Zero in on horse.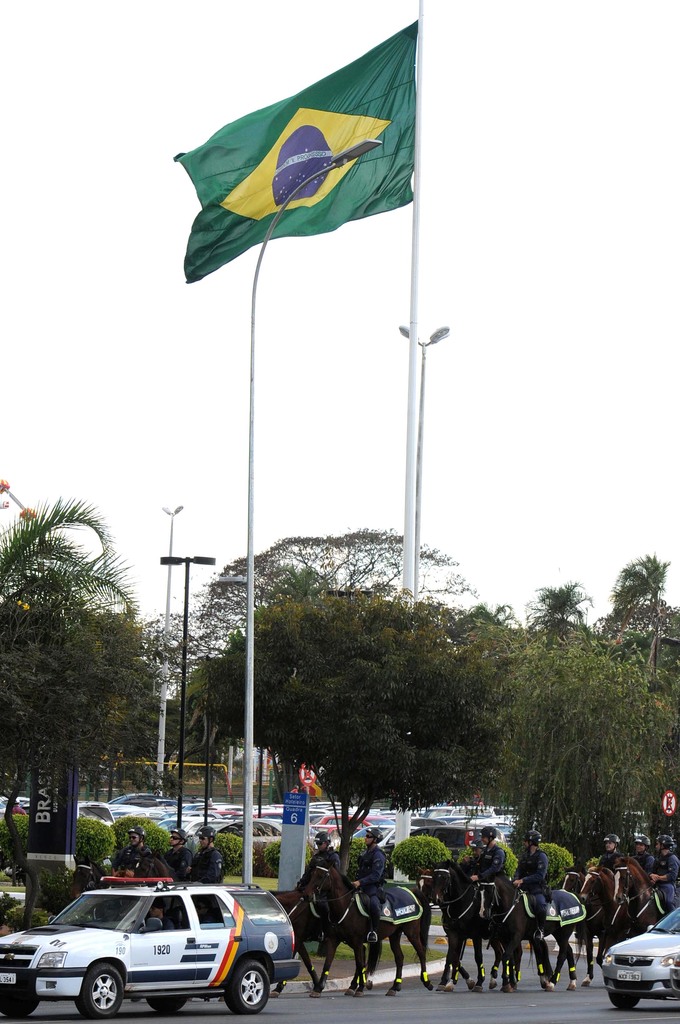
Zeroed in: 132, 850, 184, 883.
